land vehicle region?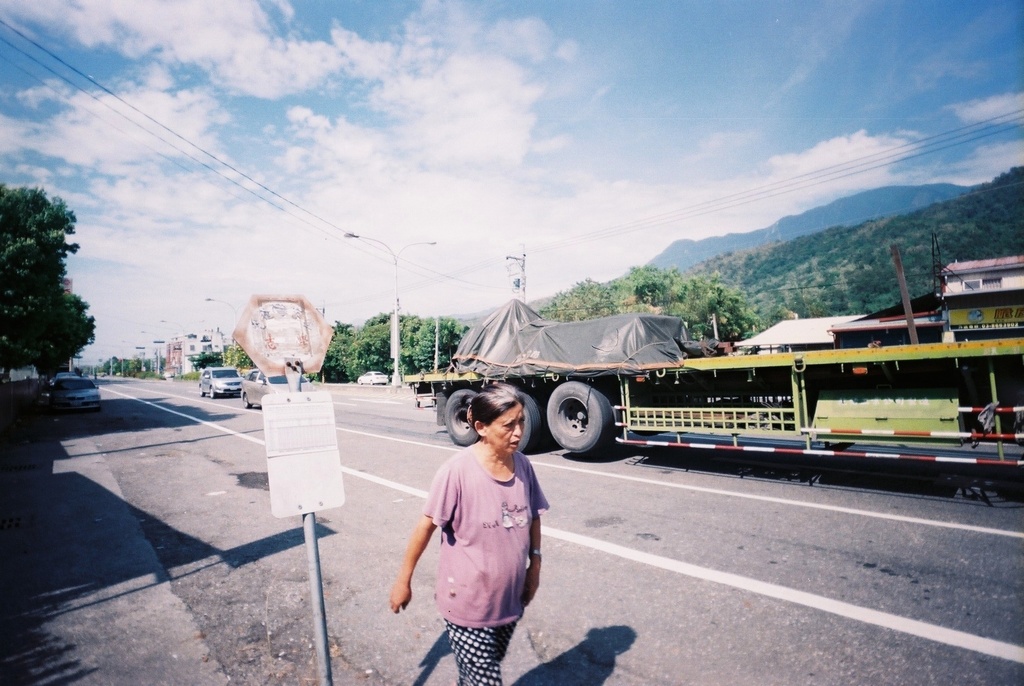
[244,365,314,407]
